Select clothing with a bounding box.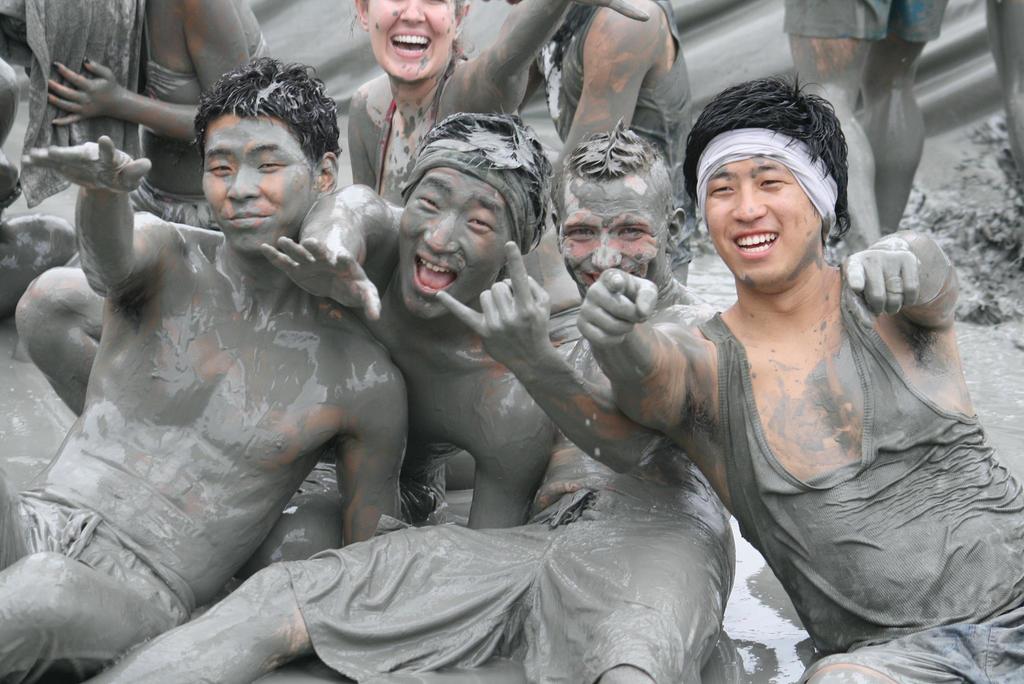
x1=780 y1=0 x2=956 y2=47.
